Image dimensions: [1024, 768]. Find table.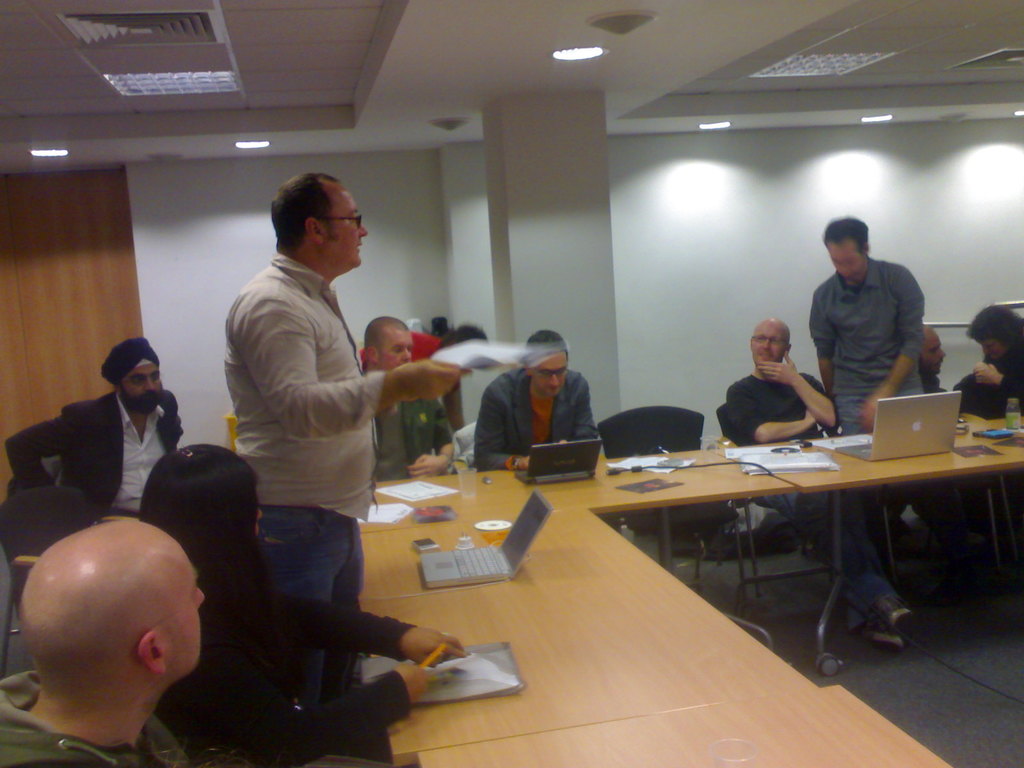
box(228, 435, 860, 753).
